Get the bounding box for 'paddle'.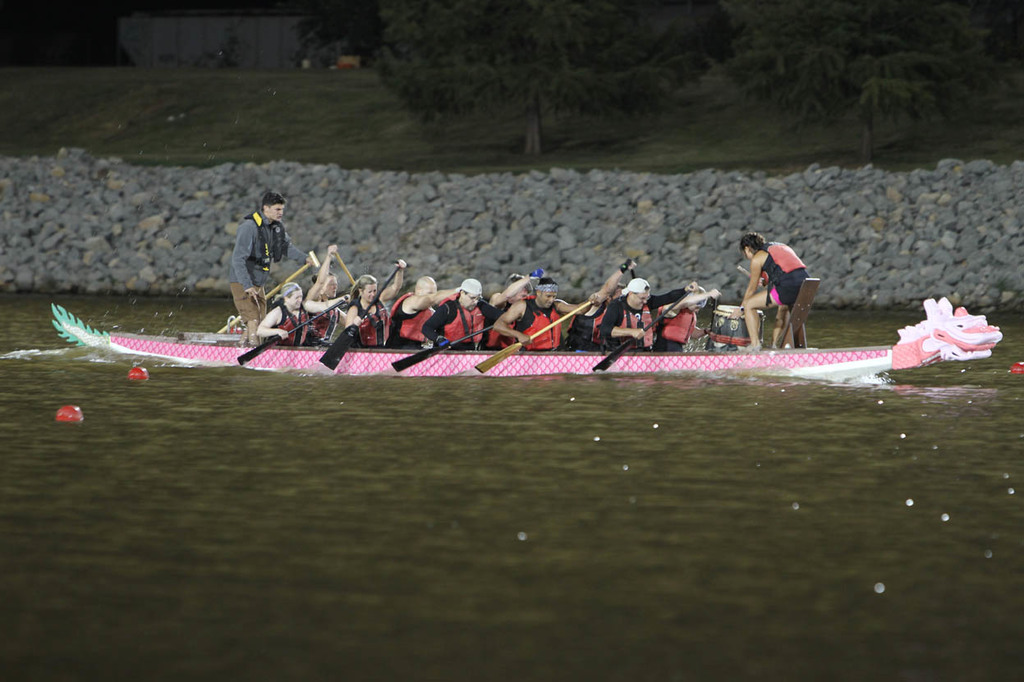
<box>217,252,319,334</box>.
